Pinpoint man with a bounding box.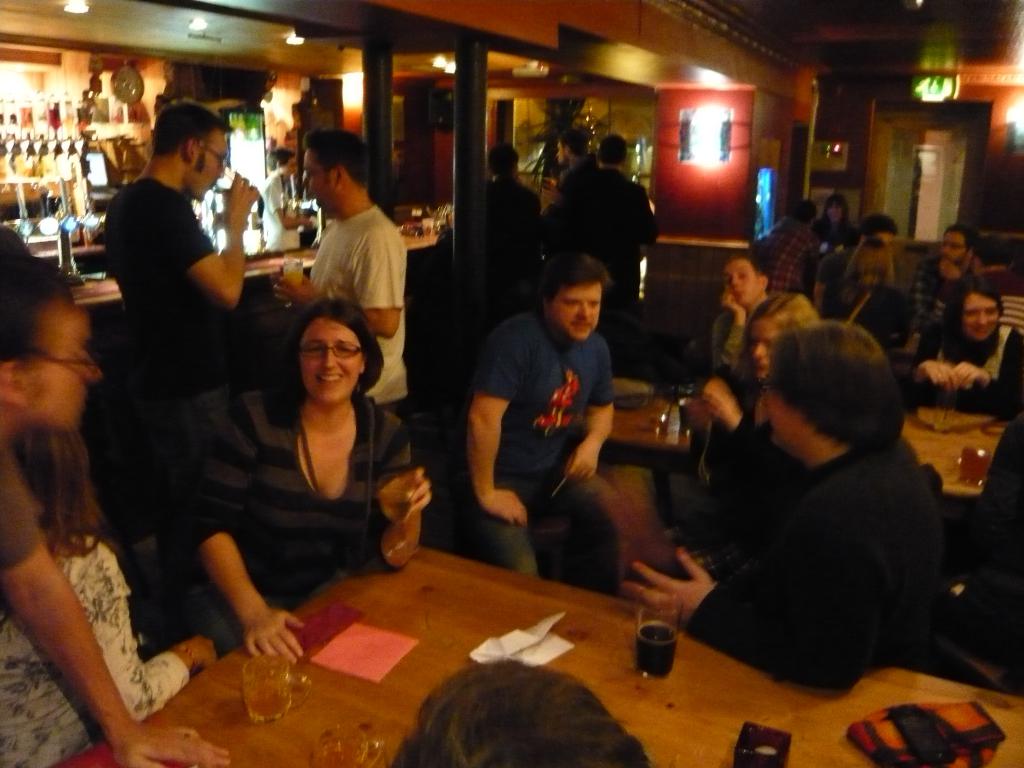
pyautogui.locateOnScreen(480, 147, 546, 325).
